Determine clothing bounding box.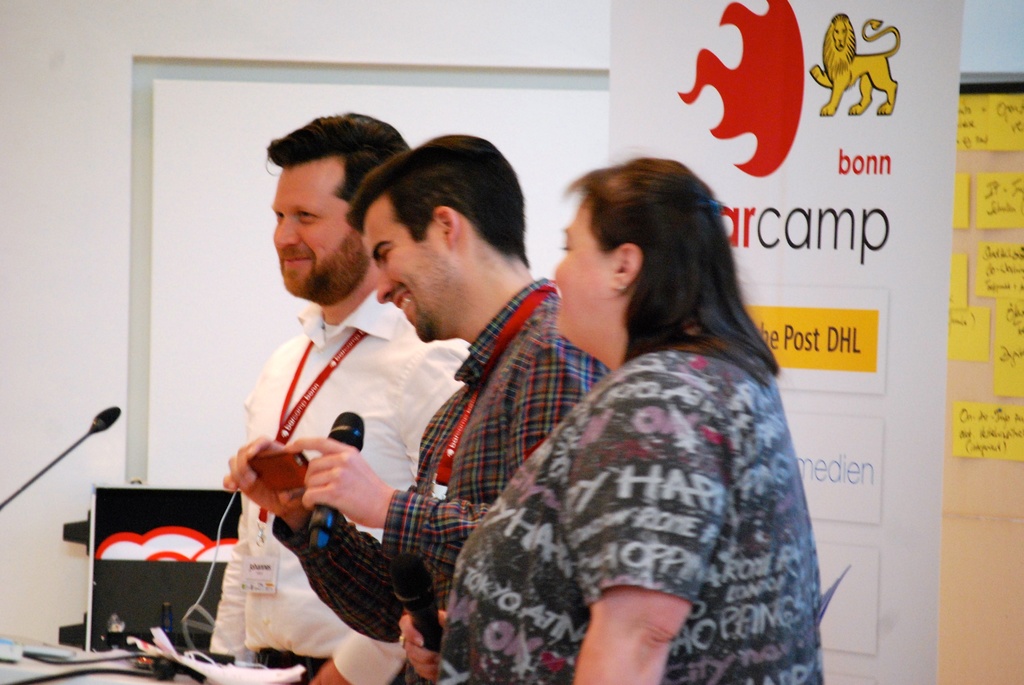
Determined: [x1=206, y1=318, x2=466, y2=684].
